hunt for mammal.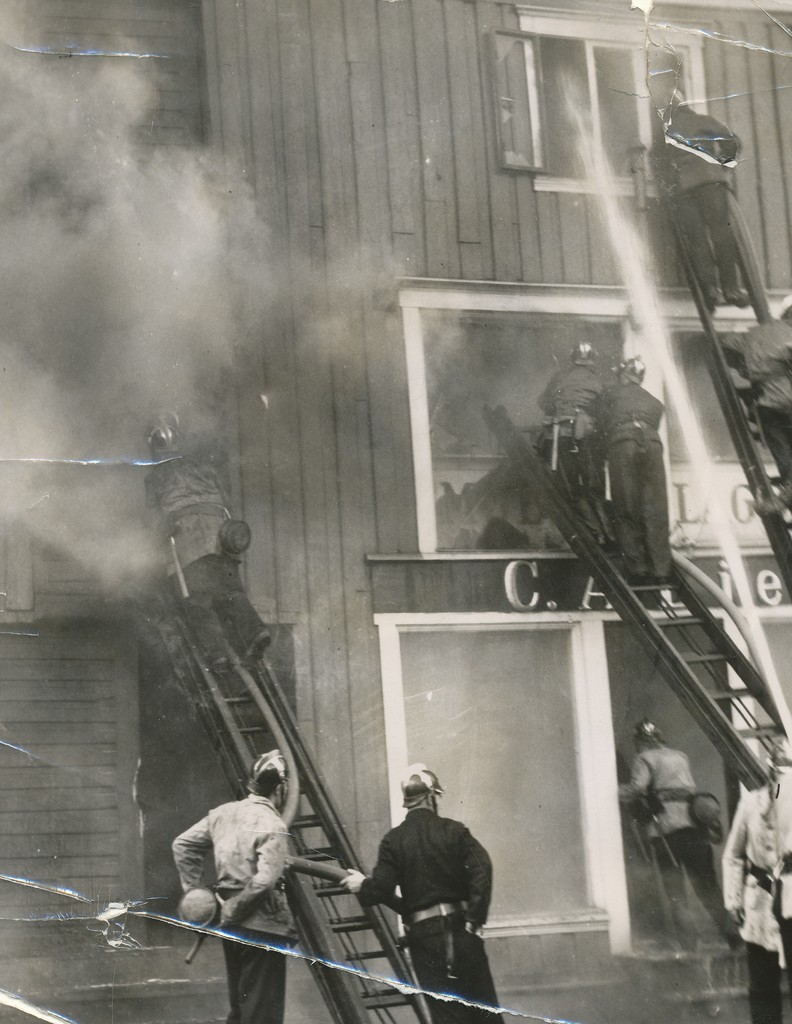
Hunted down at select_region(641, 79, 747, 316).
